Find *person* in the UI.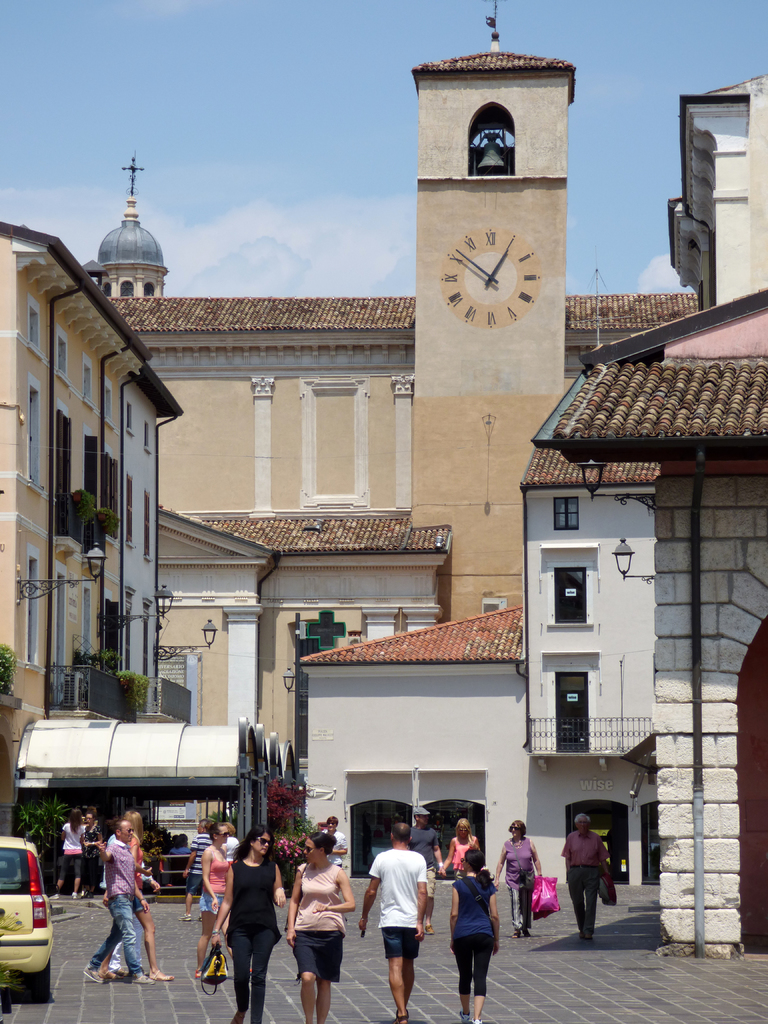
UI element at bbox=[52, 812, 92, 895].
